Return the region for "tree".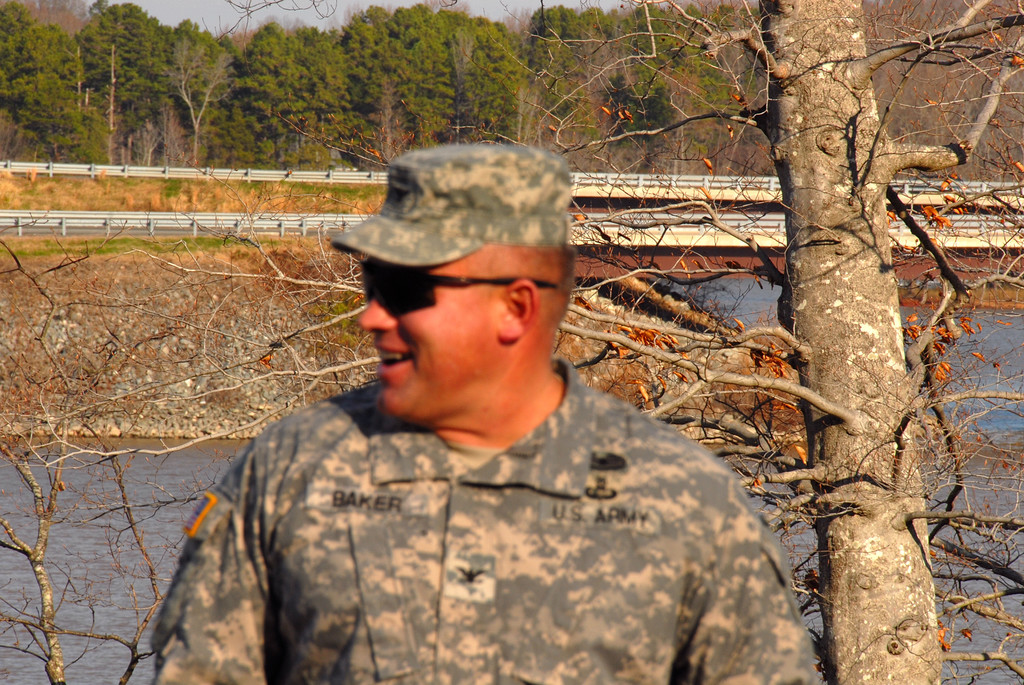
left=389, top=4, right=460, bottom=148.
